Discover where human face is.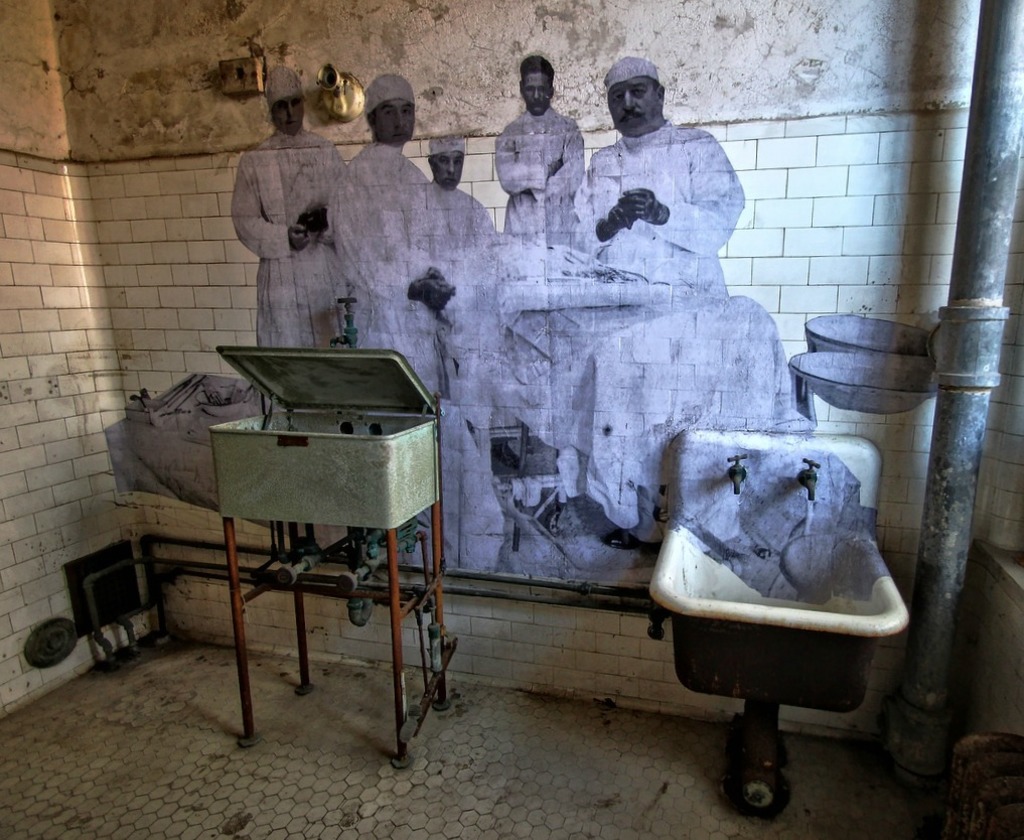
Discovered at [434,152,460,187].
